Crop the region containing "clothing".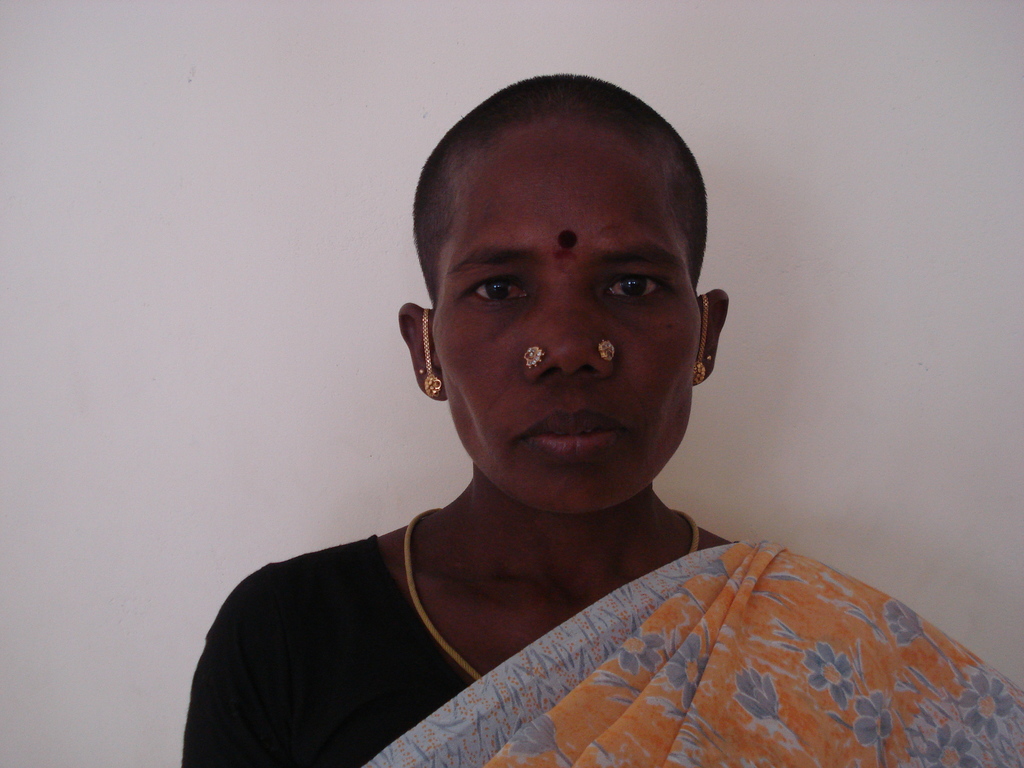
Crop region: 169/459/1023/754.
